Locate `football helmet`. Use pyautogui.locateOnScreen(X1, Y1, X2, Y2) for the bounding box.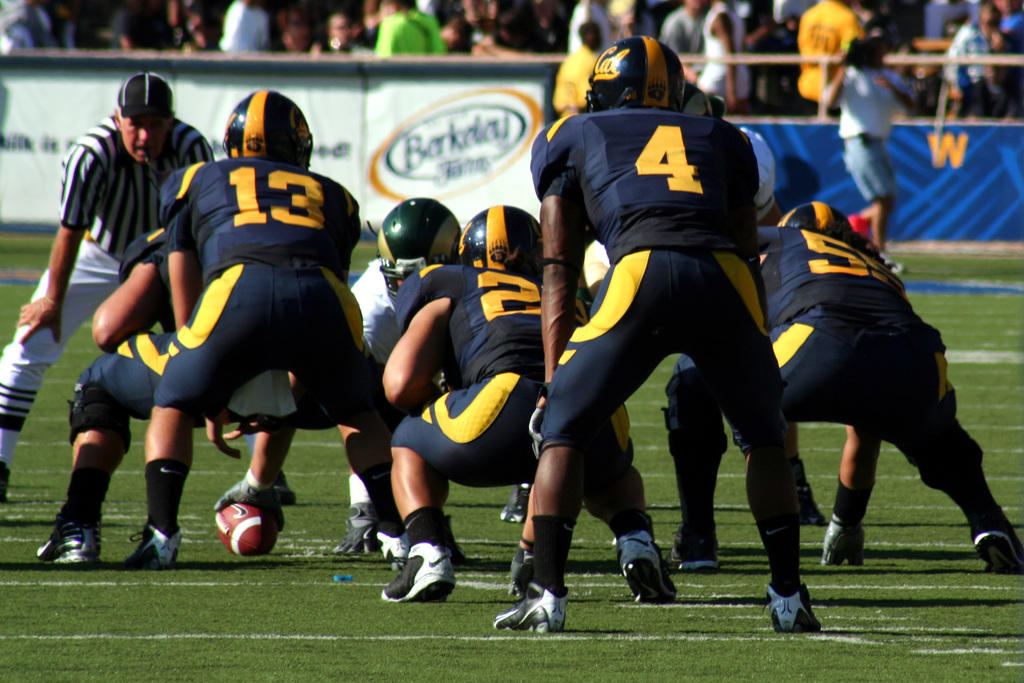
pyautogui.locateOnScreen(222, 88, 316, 172).
